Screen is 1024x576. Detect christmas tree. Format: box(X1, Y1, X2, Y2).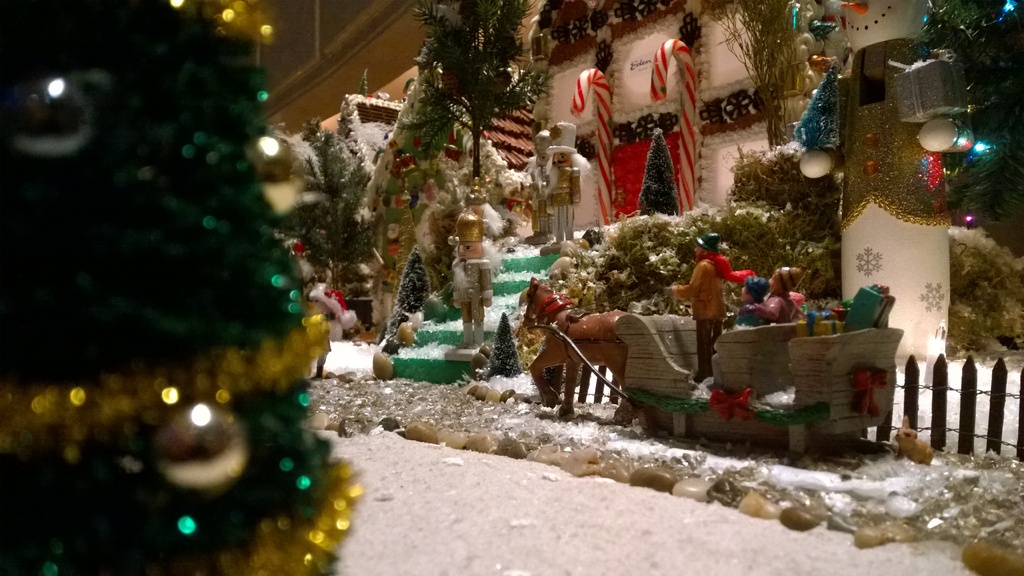
box(396, 0, 570, 221).
